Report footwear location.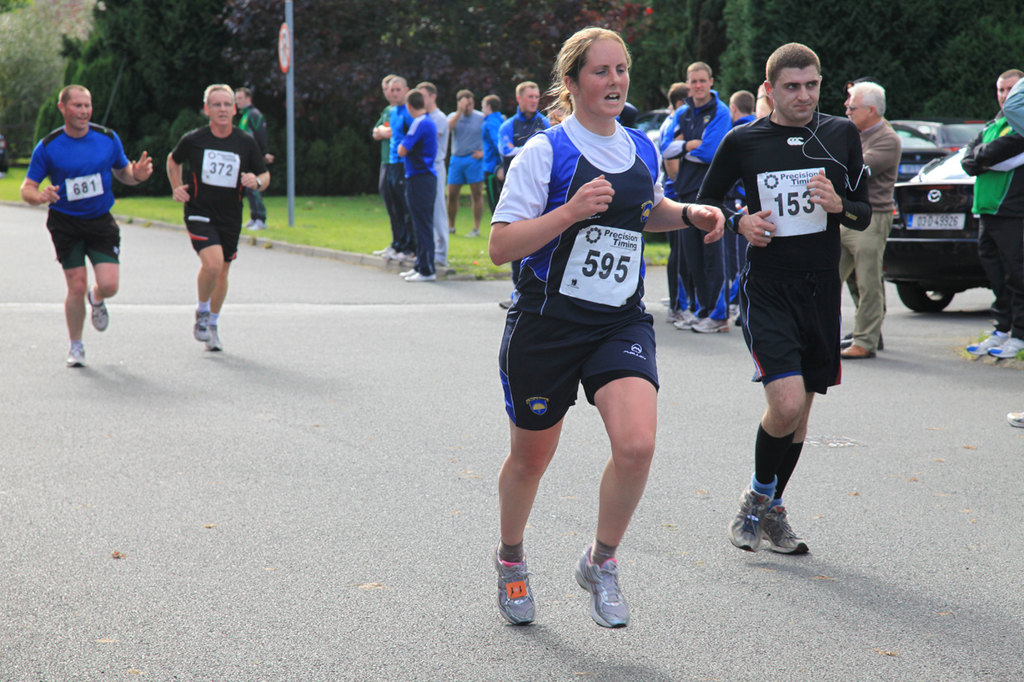
Report: bbox(401, 270, 417, 277).
